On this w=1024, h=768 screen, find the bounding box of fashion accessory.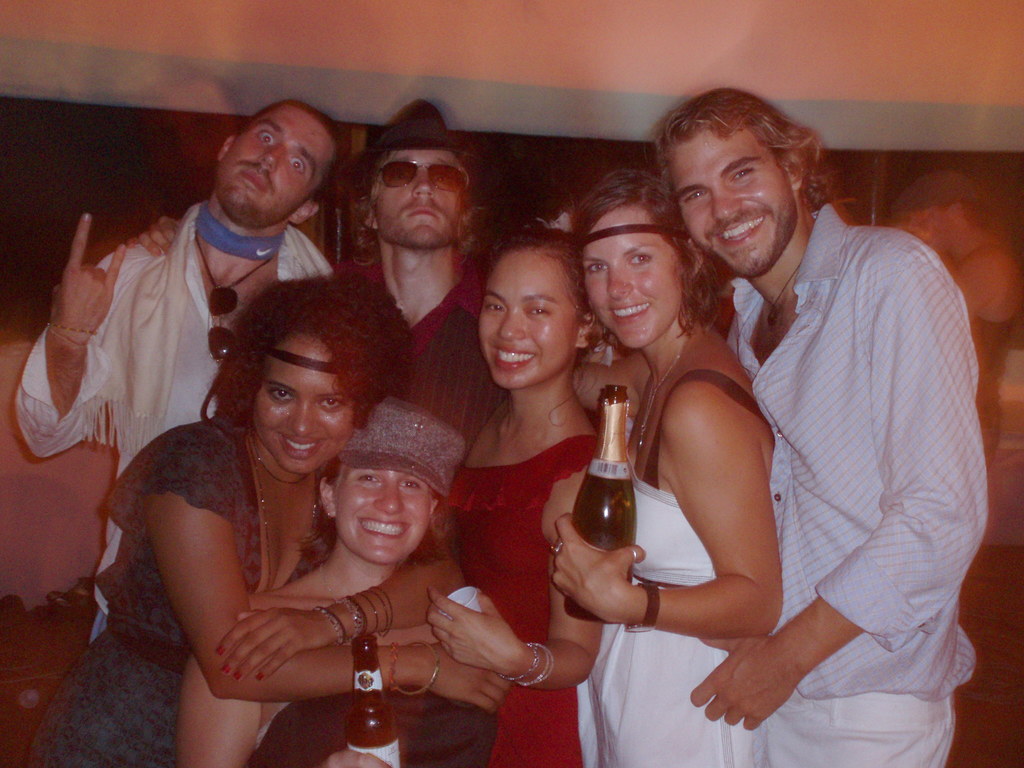
Bounding box: 548,536,565,556.
